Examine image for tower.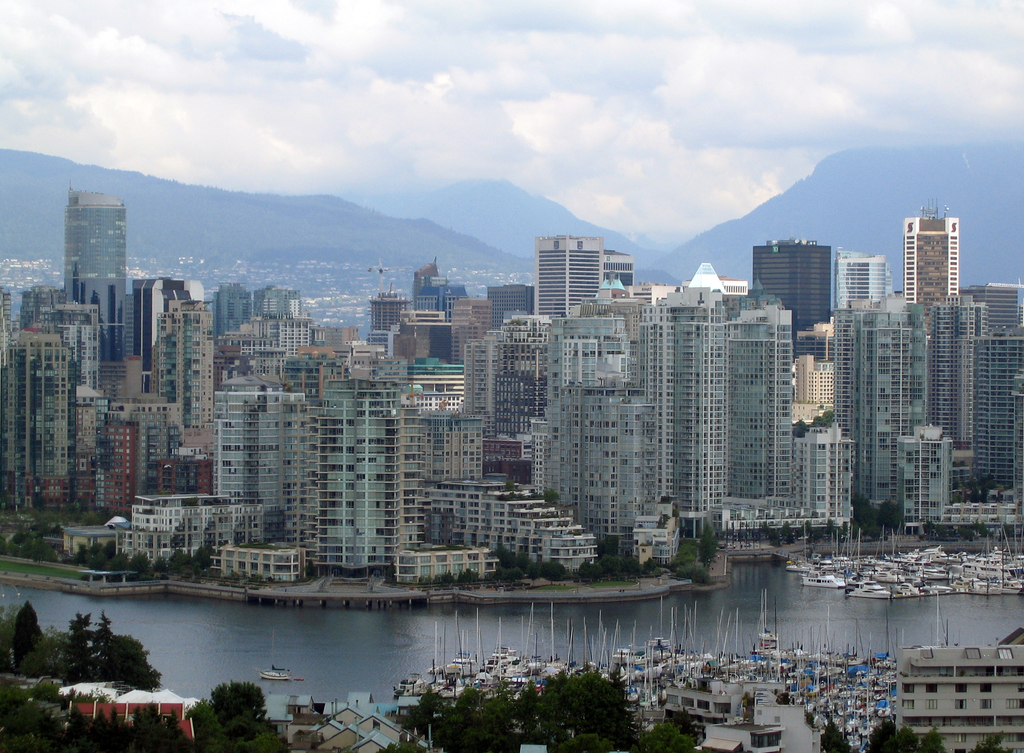
Examination result: {"x1": 831, "y1": 249, "x2": 888, "y2": 311}.
